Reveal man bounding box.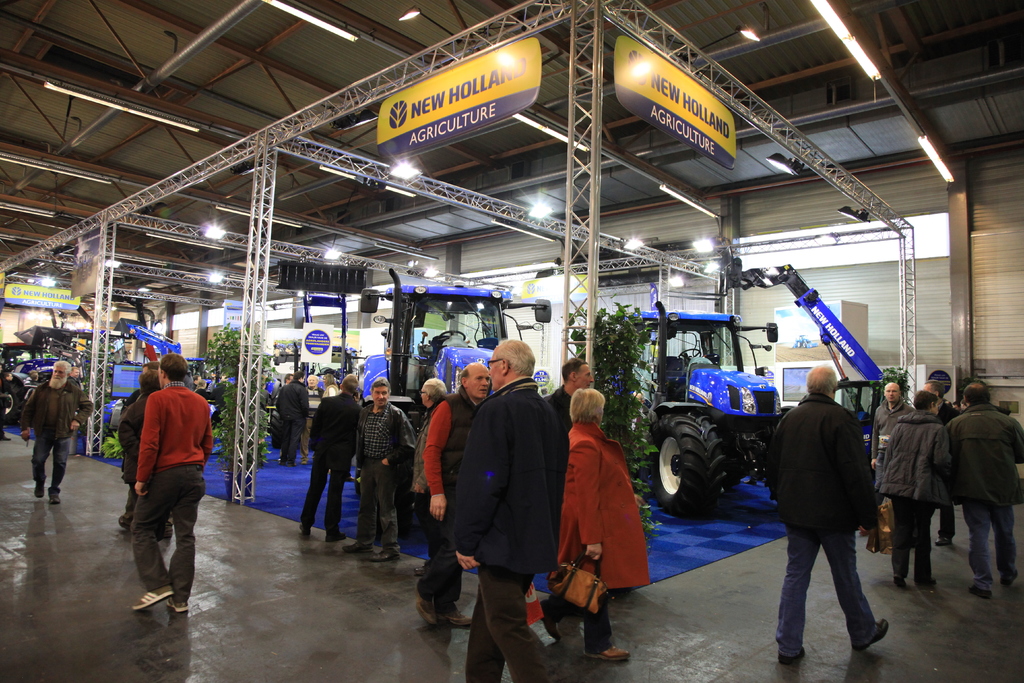
Revealed: (278, 372, 307, 465).
